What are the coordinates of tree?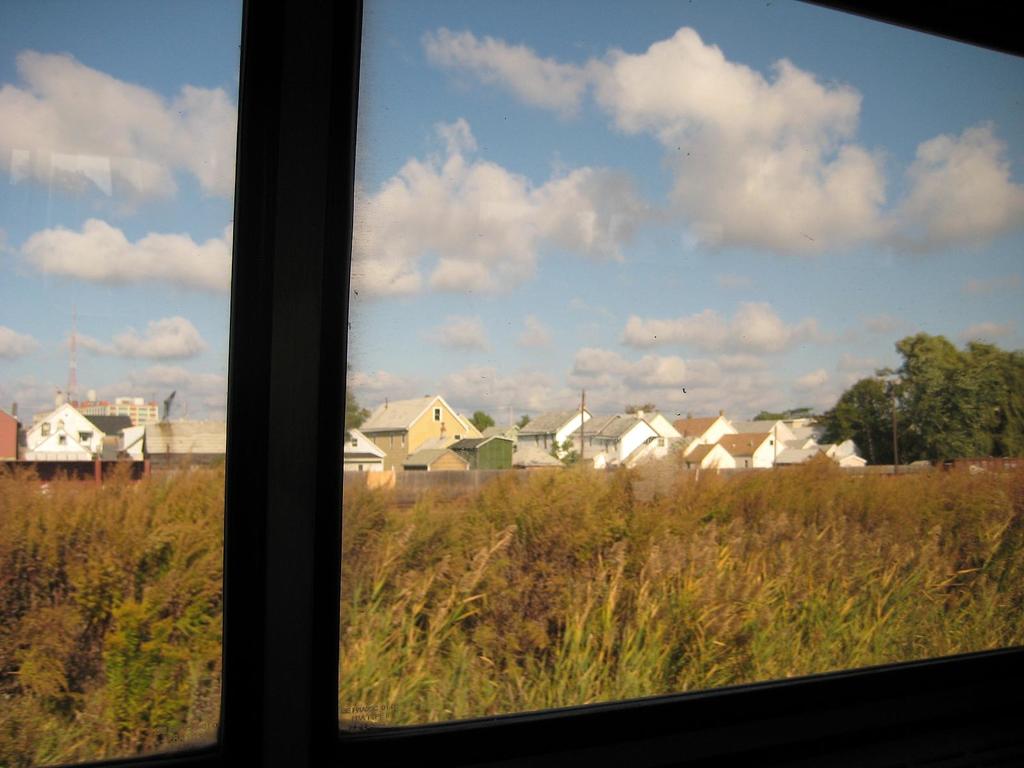
[339,352,371,440].
